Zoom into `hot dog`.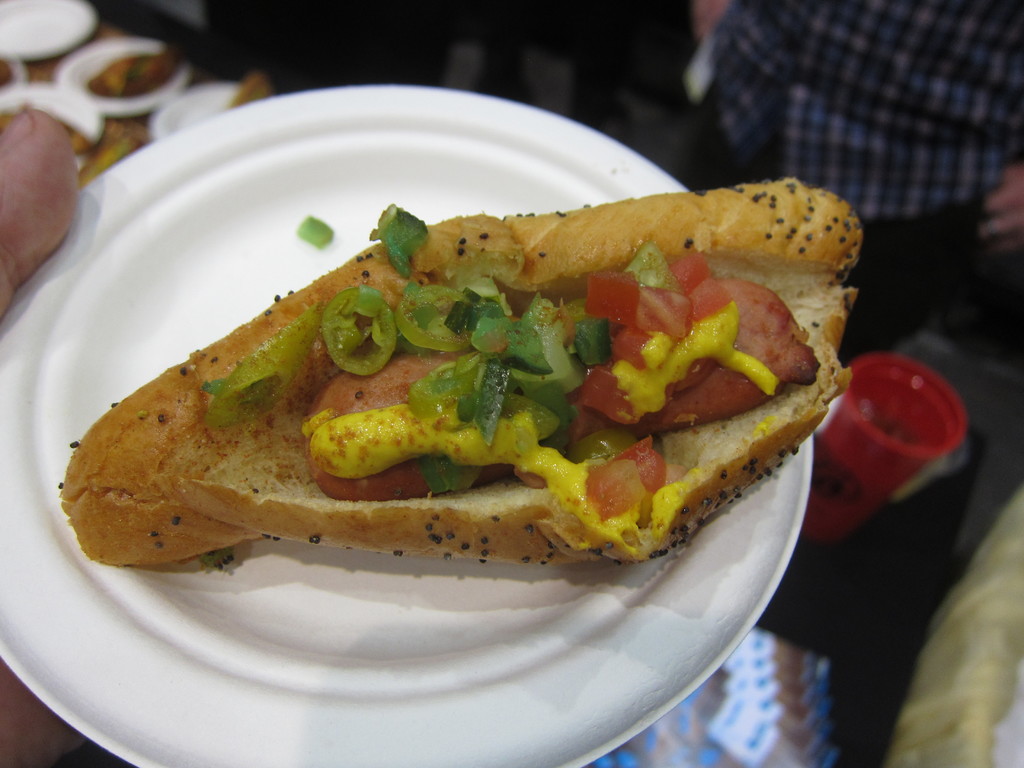
Zoom target: {"left": 62, "top": 163, "right": 867, "bottom": 572}.
